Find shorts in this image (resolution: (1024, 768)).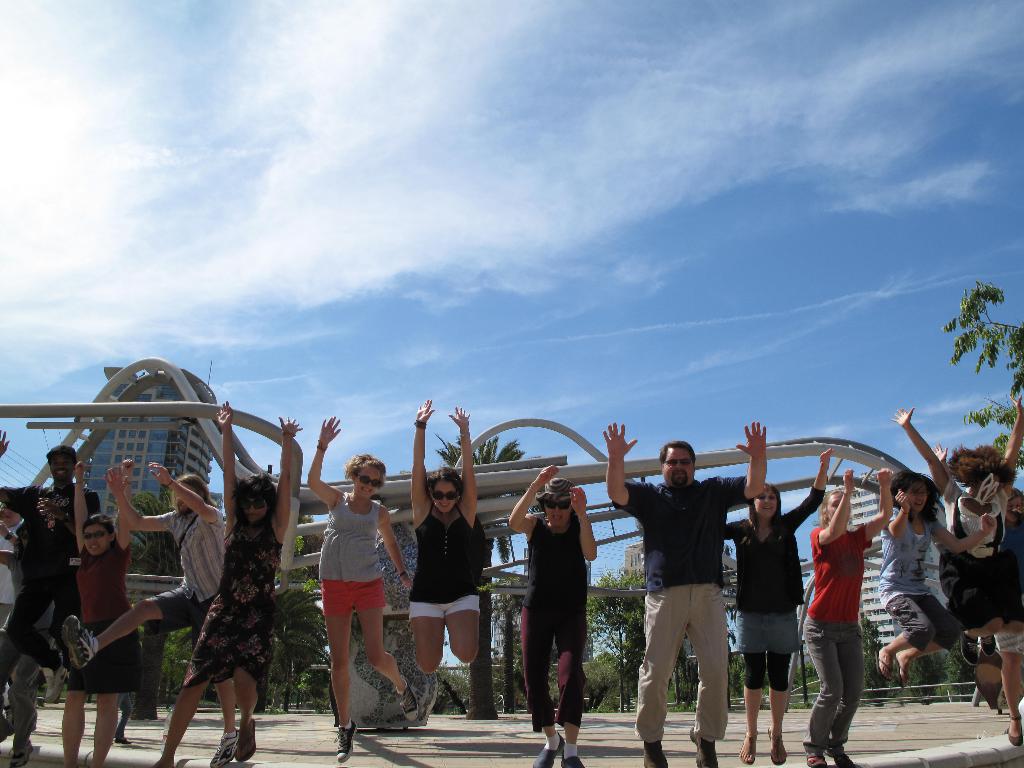
left=408, top=594, right=486, bottom=618.
